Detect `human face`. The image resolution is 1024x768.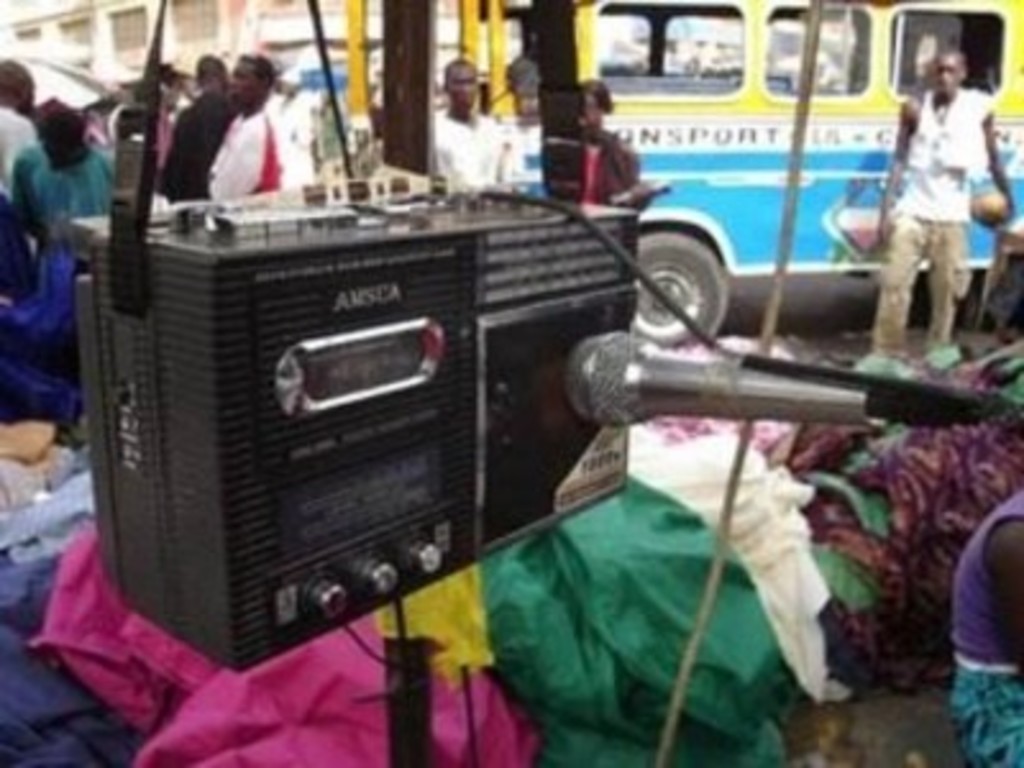
l=228, t=64, r=264, b=118.
